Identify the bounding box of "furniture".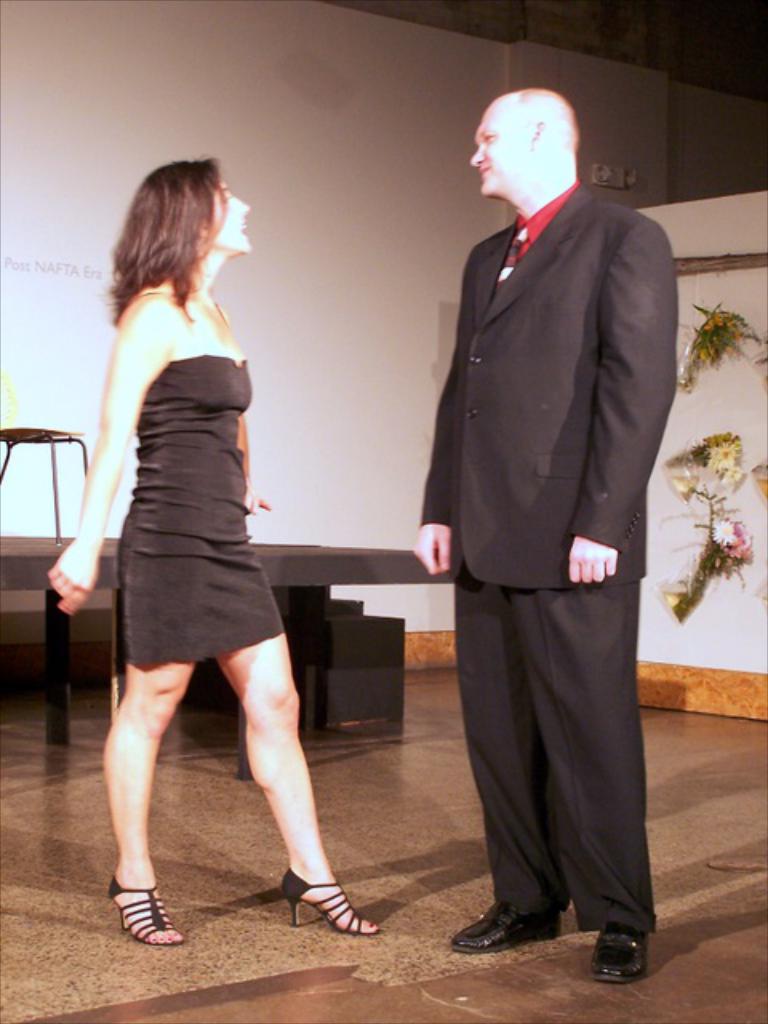
(0, 427, 88, 544).
